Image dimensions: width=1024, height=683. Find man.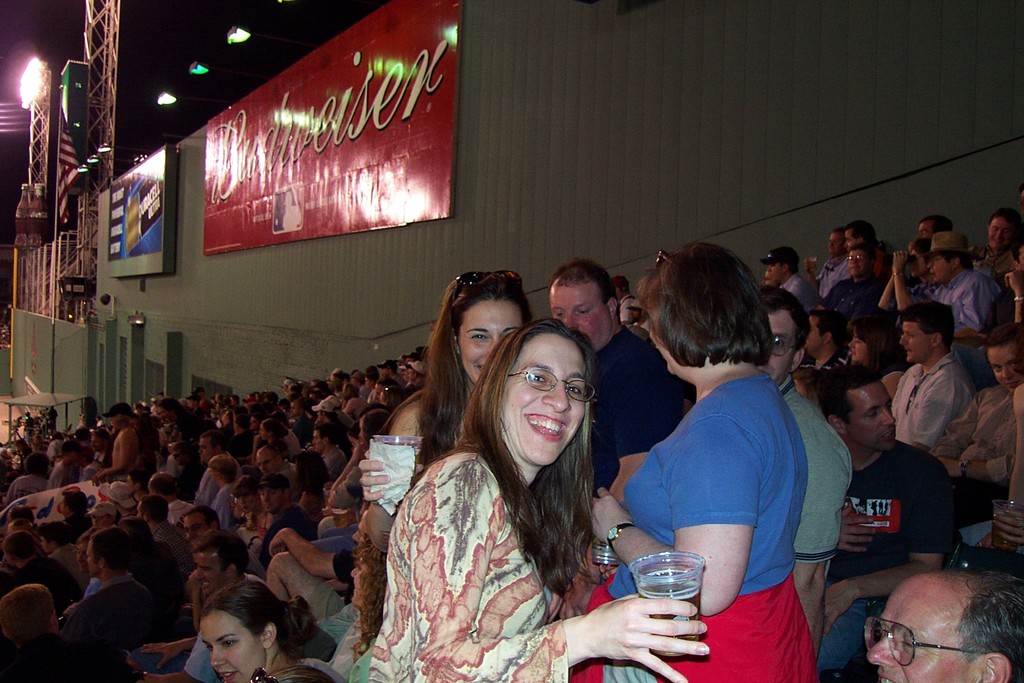
(194, 426, 235, 509).
